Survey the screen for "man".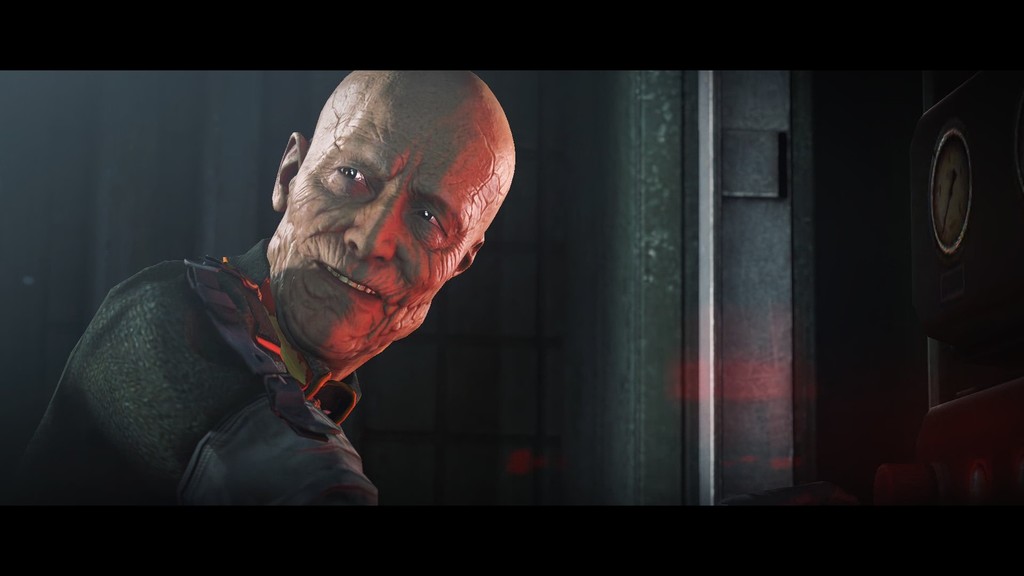
Survey found: x1=97 y1=84 x2=547 y2=536.
